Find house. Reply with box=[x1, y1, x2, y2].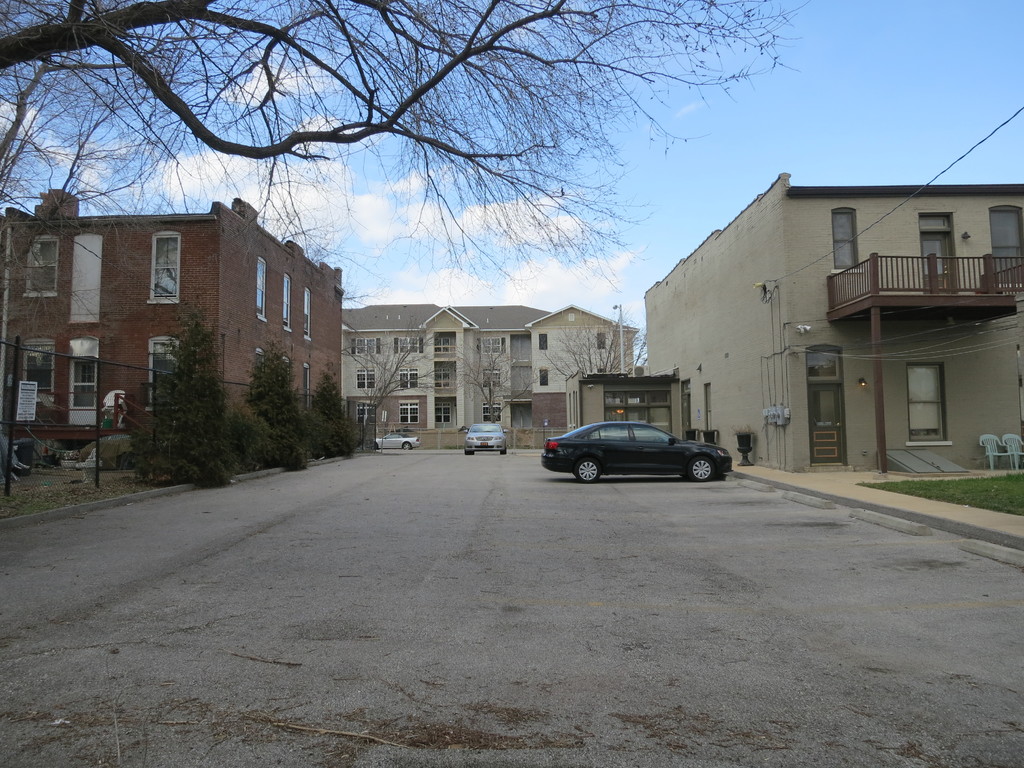
box=[339, 308, 641, 455].
